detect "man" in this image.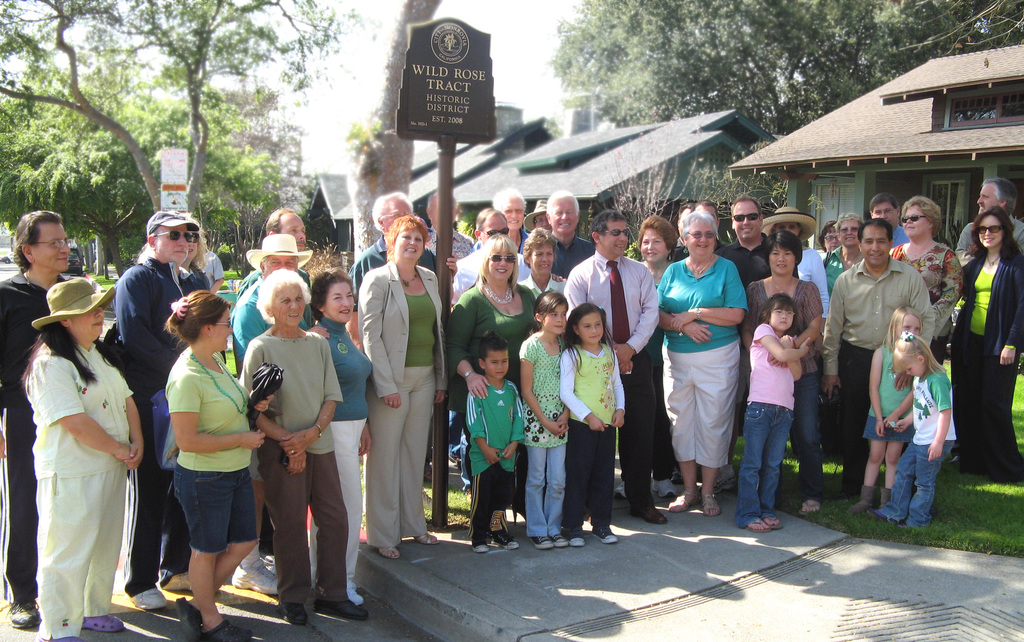
Detection: region(561, 212, 672, 523).
